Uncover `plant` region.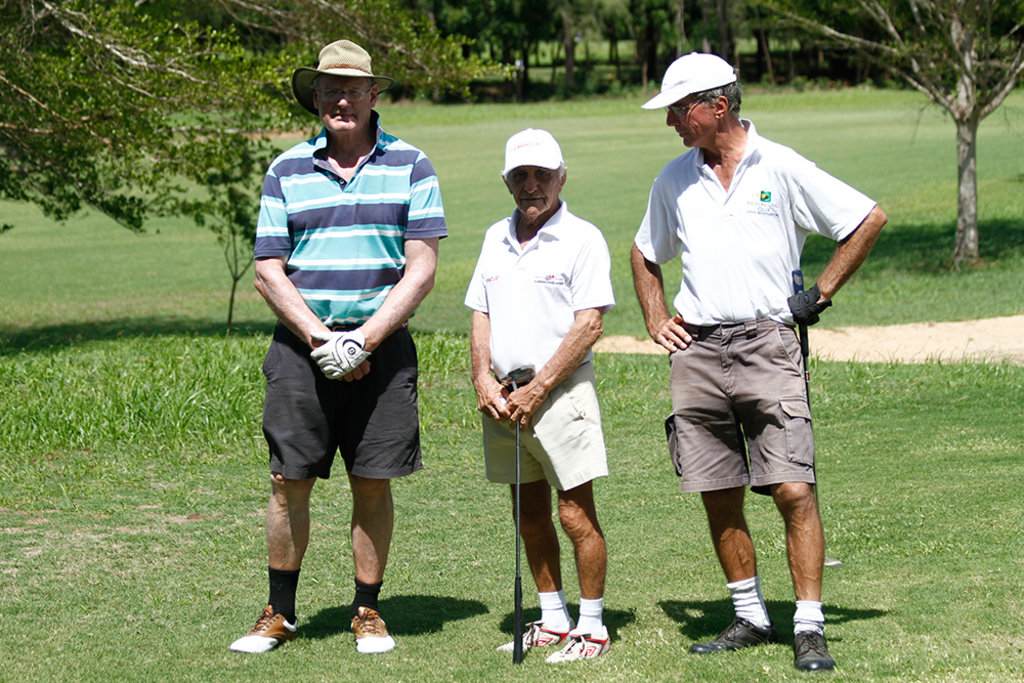
Uncovered: <region>170, 136, 290, 330</region>.
